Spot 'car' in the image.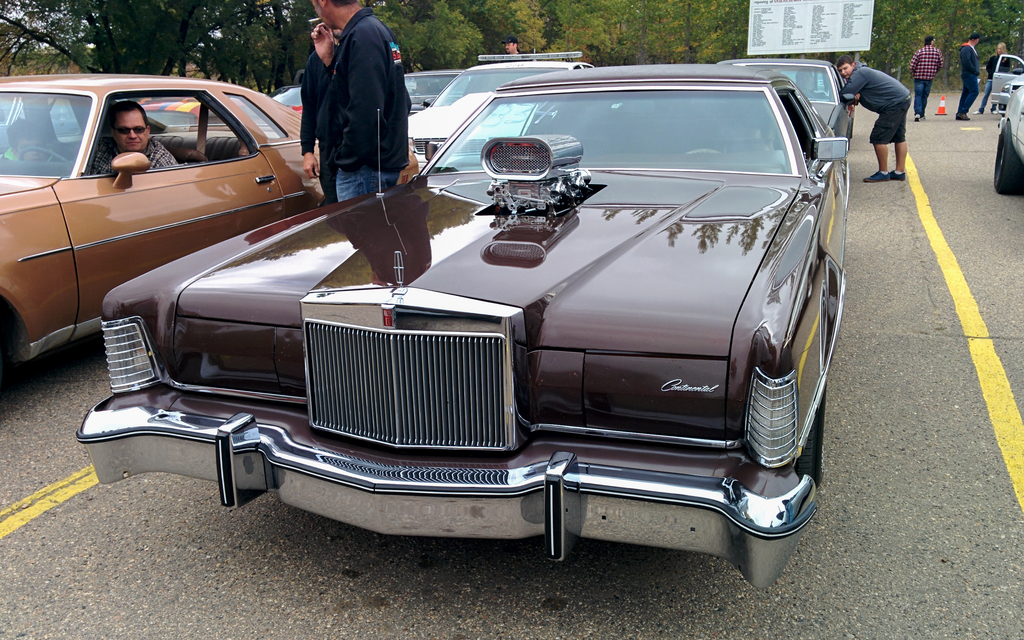
'car' found at [x1=0, y1=68, x2=322, y2=394].
